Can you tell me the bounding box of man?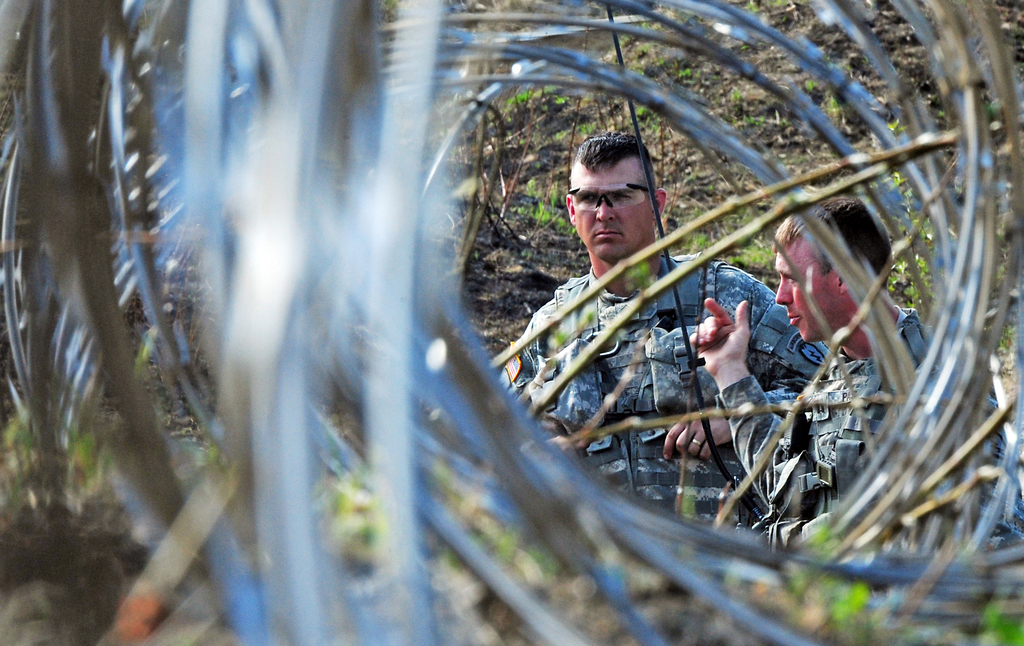
<region>689, 199, 1023, 555</region>.
